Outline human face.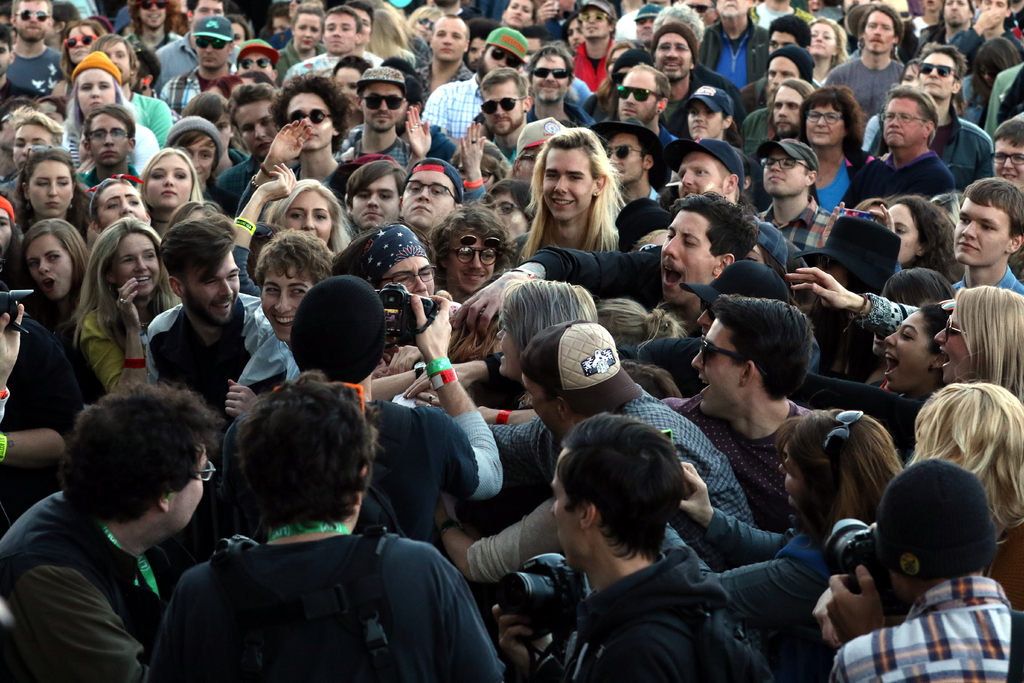
Outline: (447, 226, 499, 291).
